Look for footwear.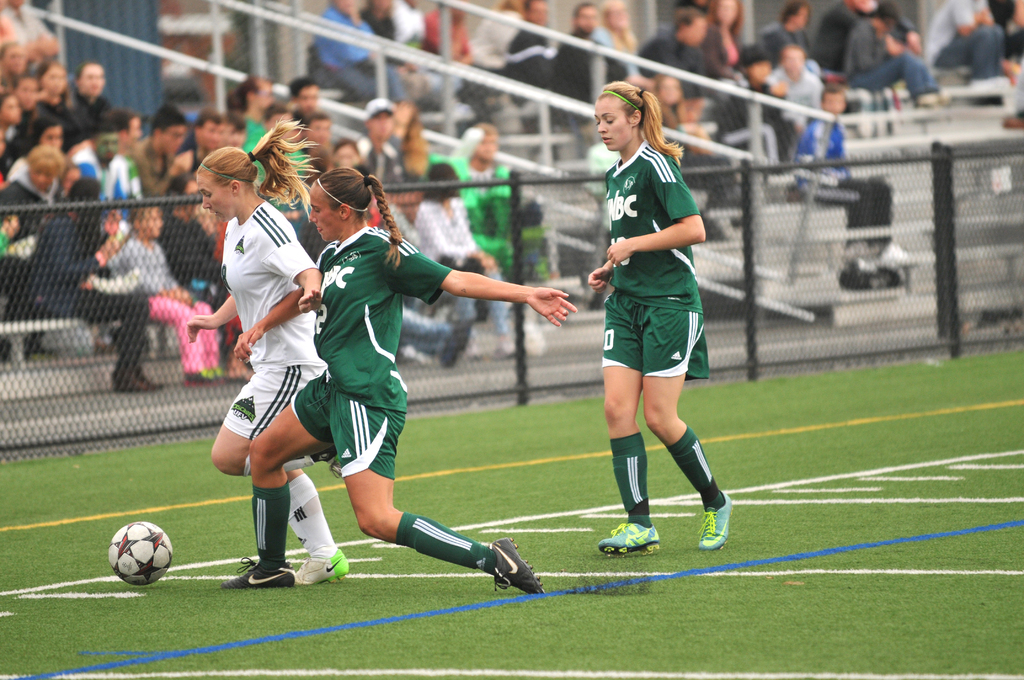
Found: BBox(294, 544, 351, 589).
